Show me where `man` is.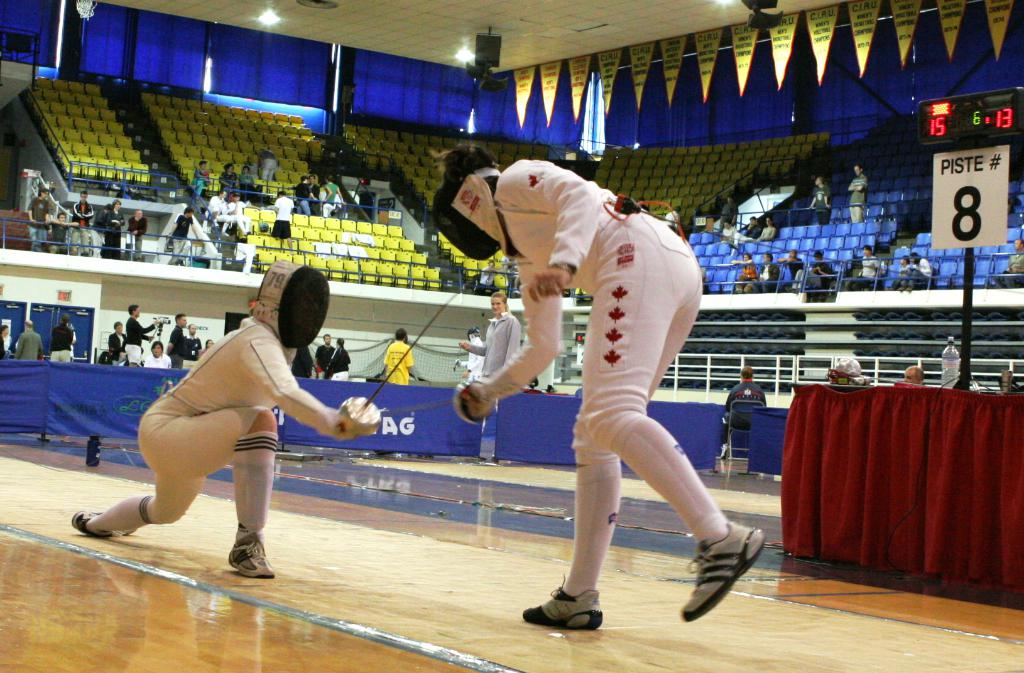
`man` is at <region>428, 150, 769, 629</region>.
